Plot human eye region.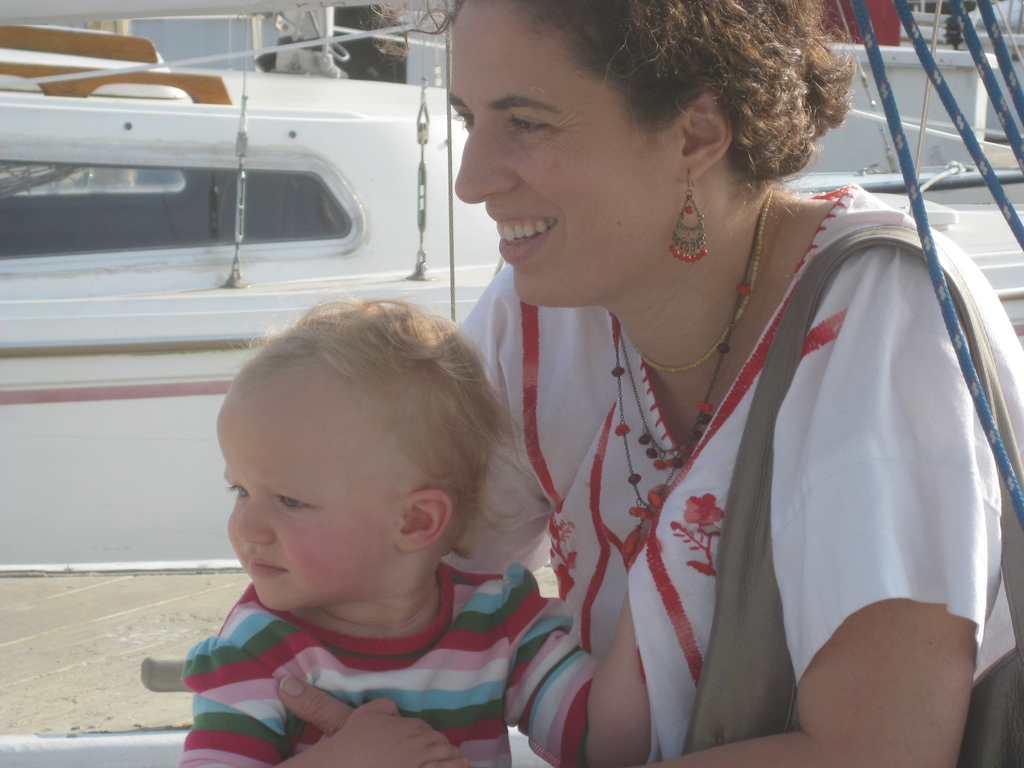
Plotted at 445:108:472:132.
